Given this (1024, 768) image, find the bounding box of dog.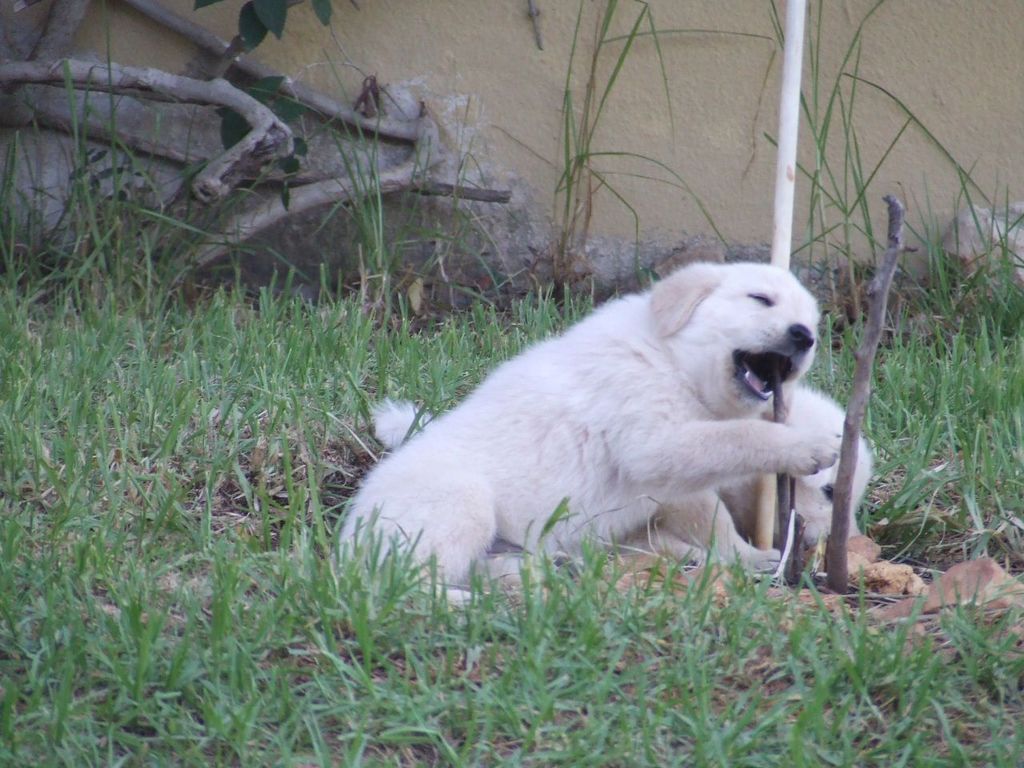
pyautogui.locateOnScreen(328, 258, 842, 624).
